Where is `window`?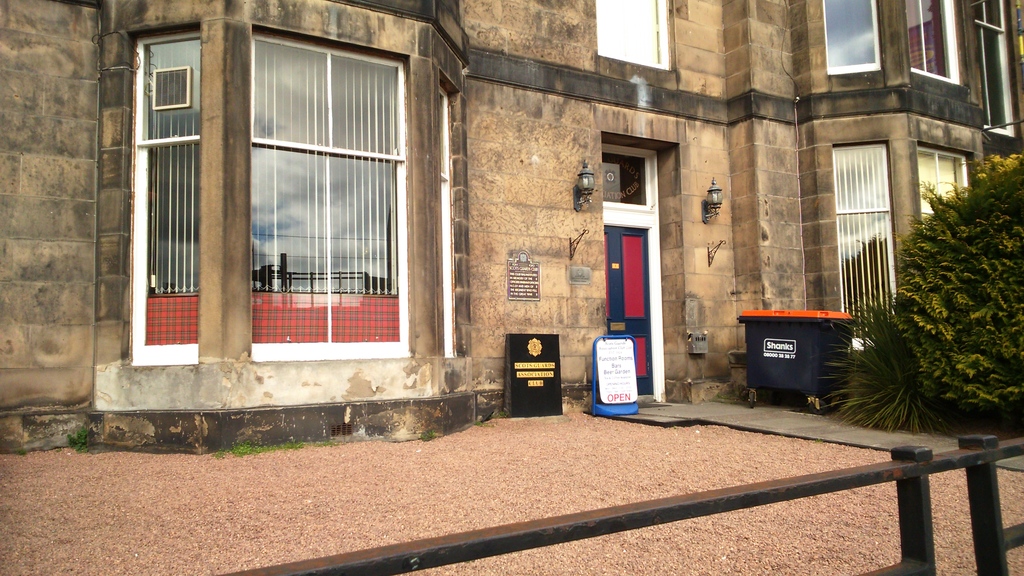
region(904, 0, 956, 83).
